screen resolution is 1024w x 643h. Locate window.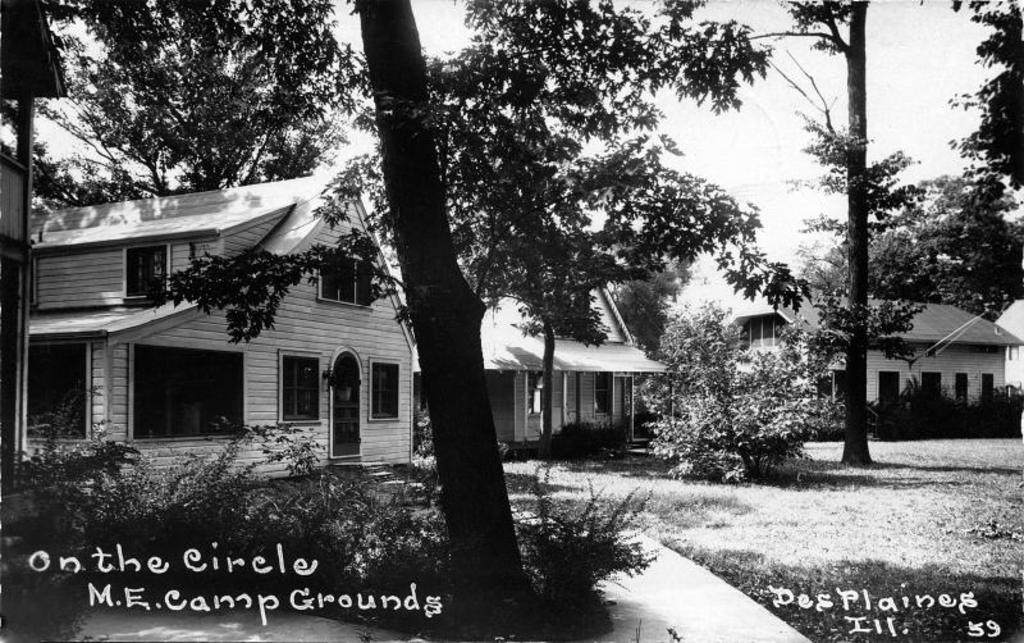
{"left": 367, "top": 354, "right": 404, "bottom": 420}.
